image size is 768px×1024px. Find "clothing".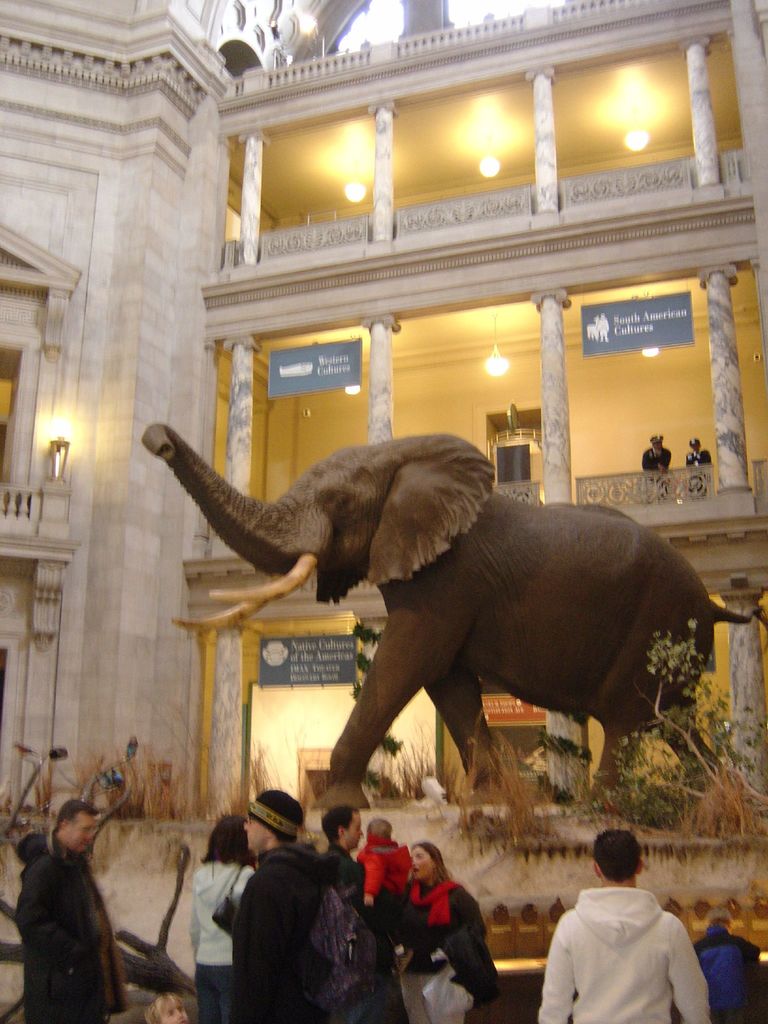
BBox(685, 923, 766, 1023).
